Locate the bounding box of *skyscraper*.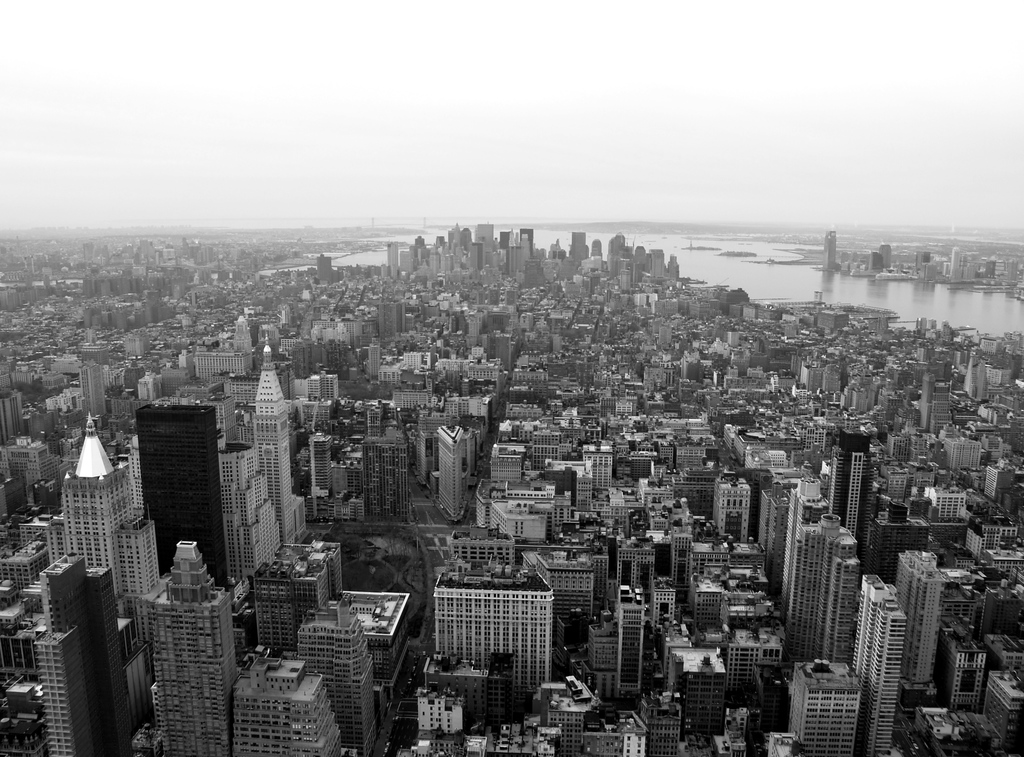
Bounding box: 870/250/882/271.
